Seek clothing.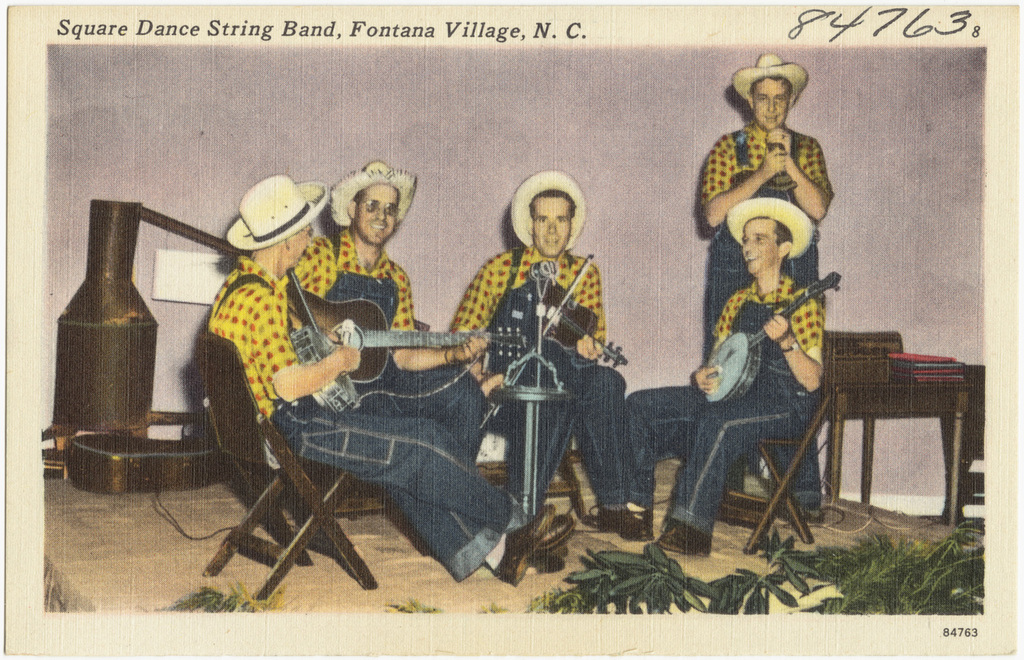
<bbox>274, 226, 486, 474</bbox>.
